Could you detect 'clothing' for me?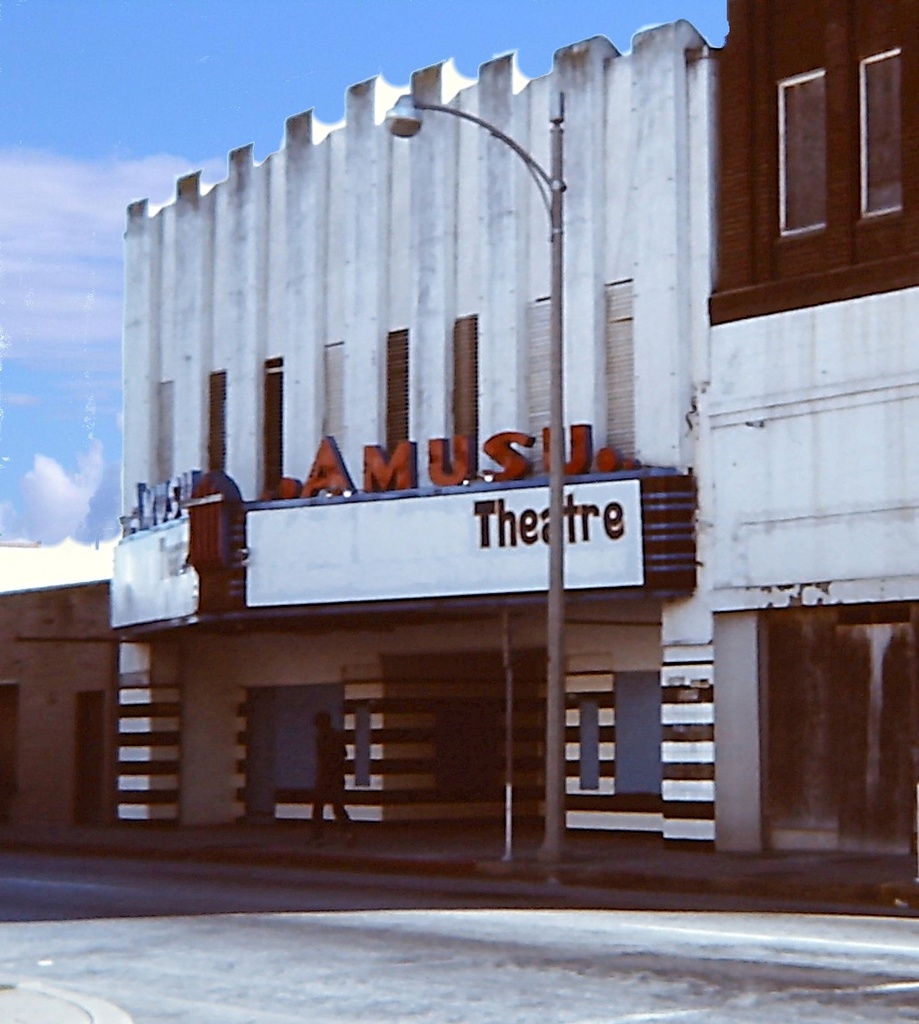
Detection result: (309, 733, 347, 829).
